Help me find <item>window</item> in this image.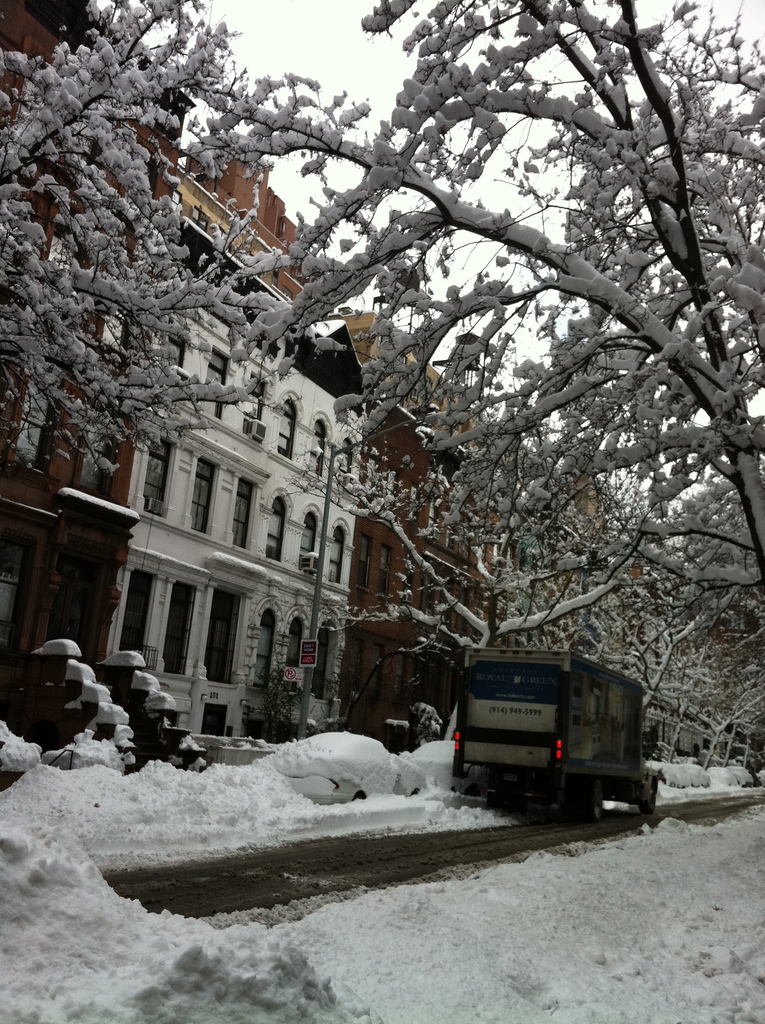
Found it: <box>414,388,421,406</box>.
